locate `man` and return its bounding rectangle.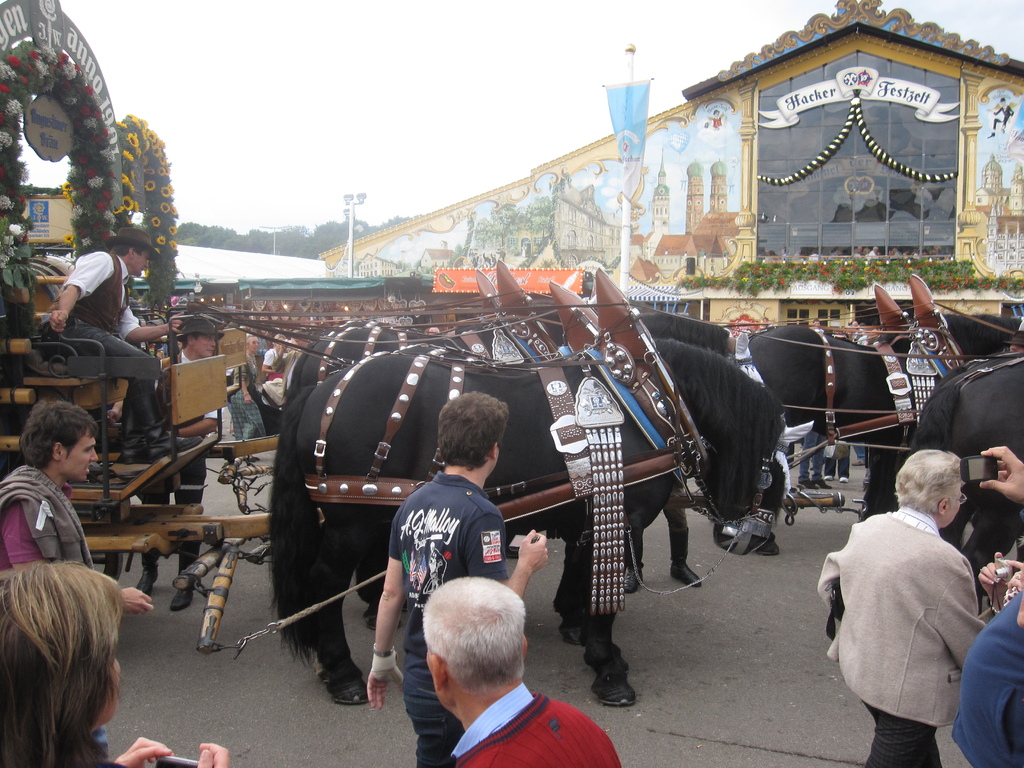
[left=986, top=95, right=1016, bottom=138].
